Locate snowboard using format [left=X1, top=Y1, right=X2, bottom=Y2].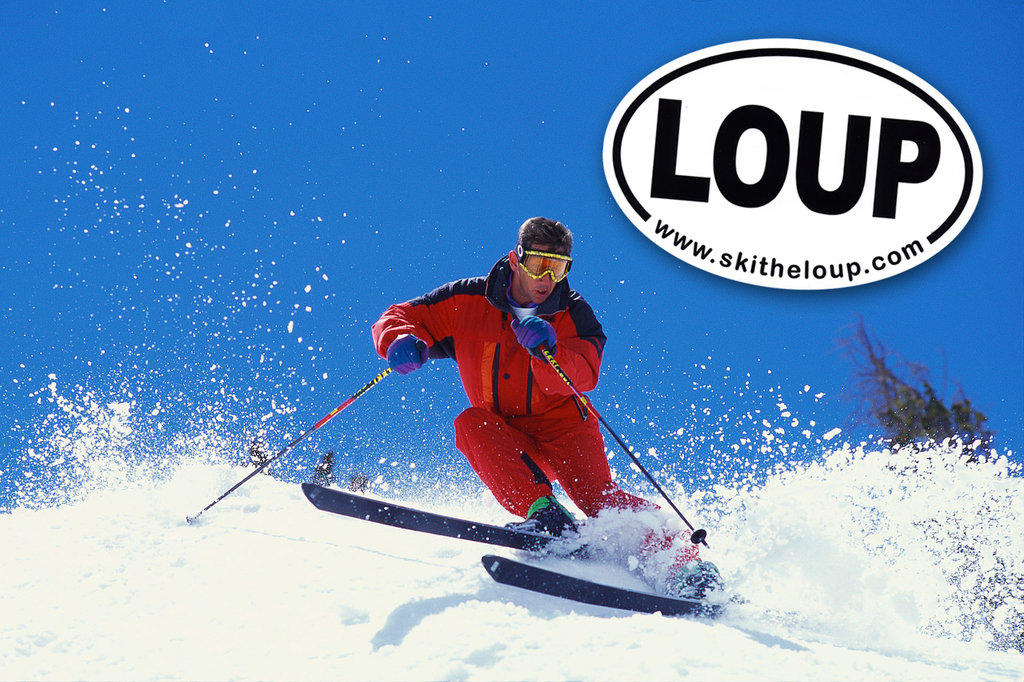
[left=308, top=462, right=718, bottom=640].
